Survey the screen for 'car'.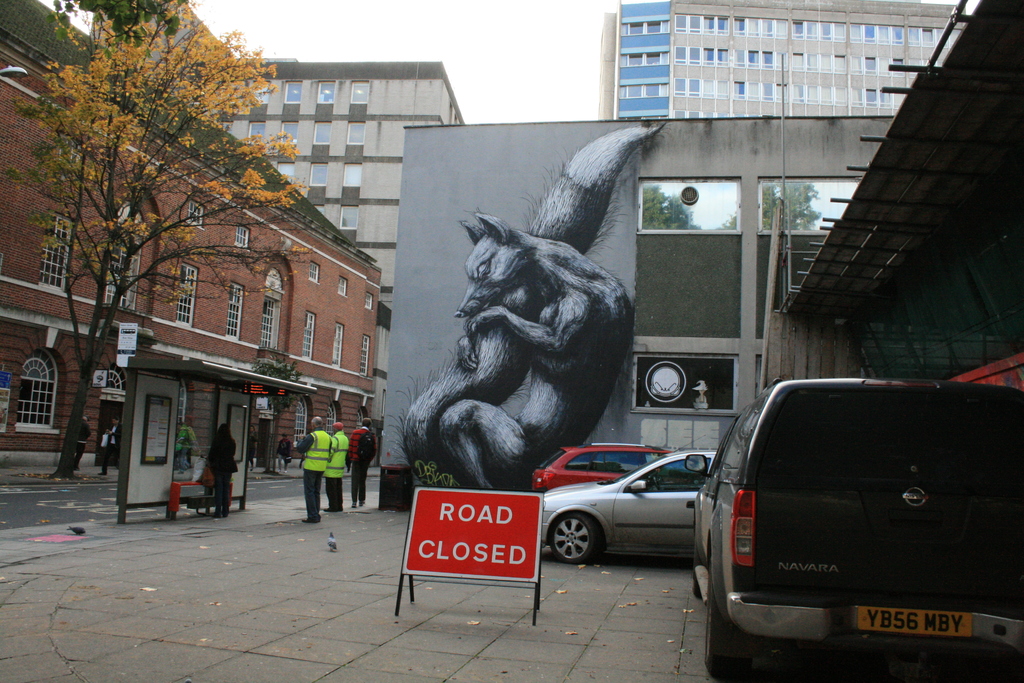
Survey found: pyautogui.locateOnScreen(535, 432, 674, 491).
